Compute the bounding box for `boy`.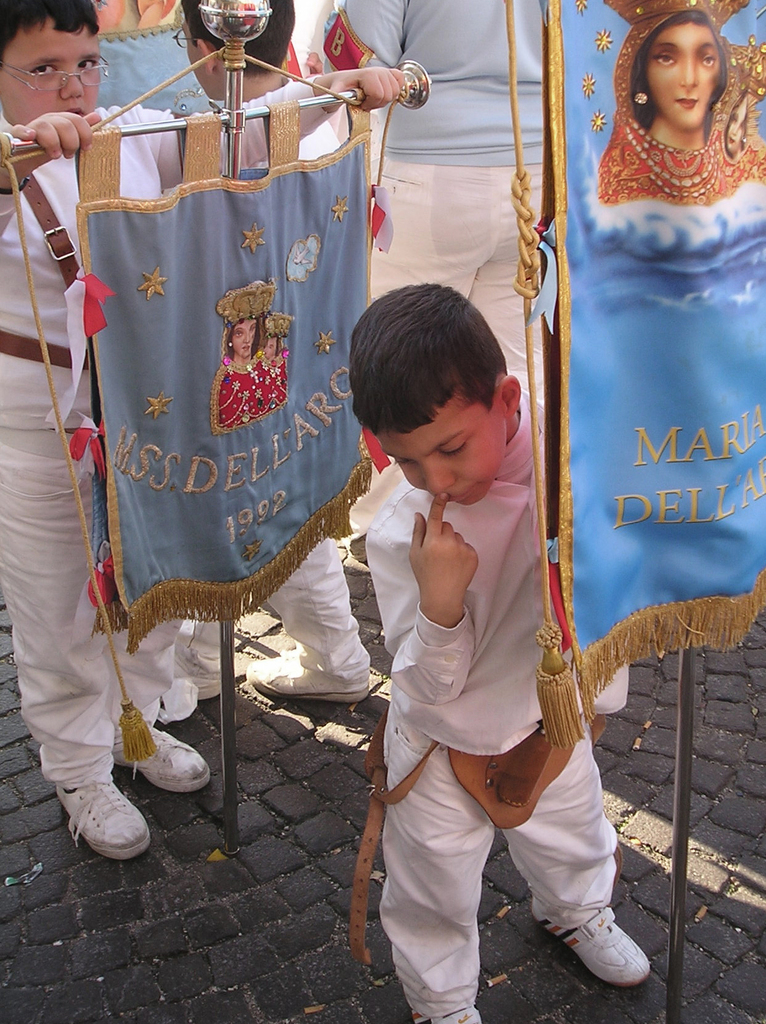
select_region(164, 0, 406, 699).
